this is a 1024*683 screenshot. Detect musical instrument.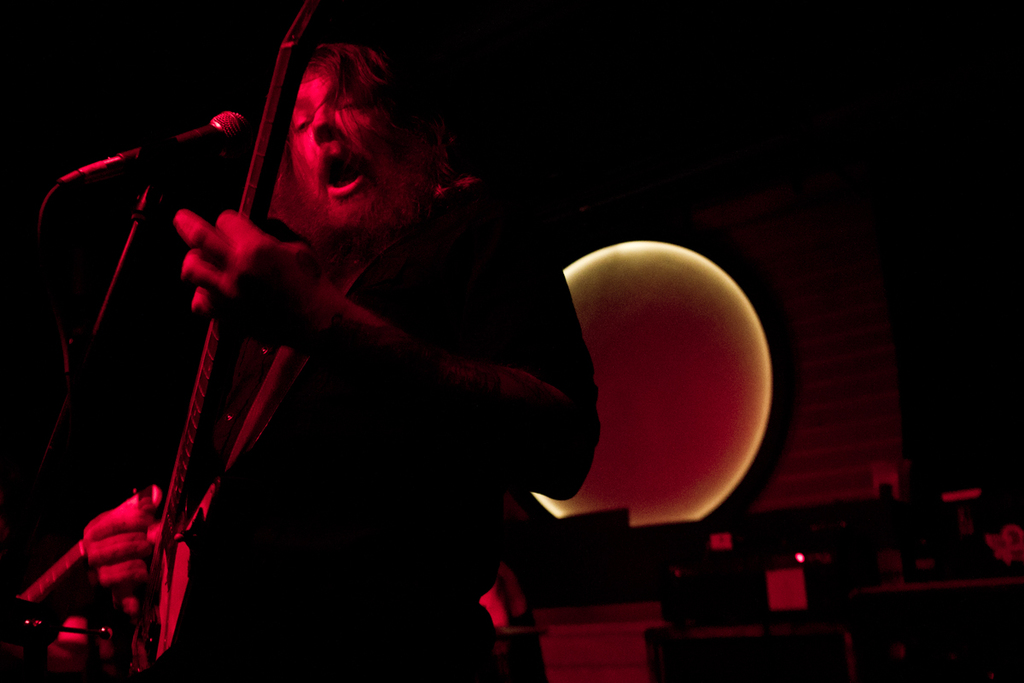
{"x1": 124, "y1": 5, "x2": 314, "y2": 675}.
